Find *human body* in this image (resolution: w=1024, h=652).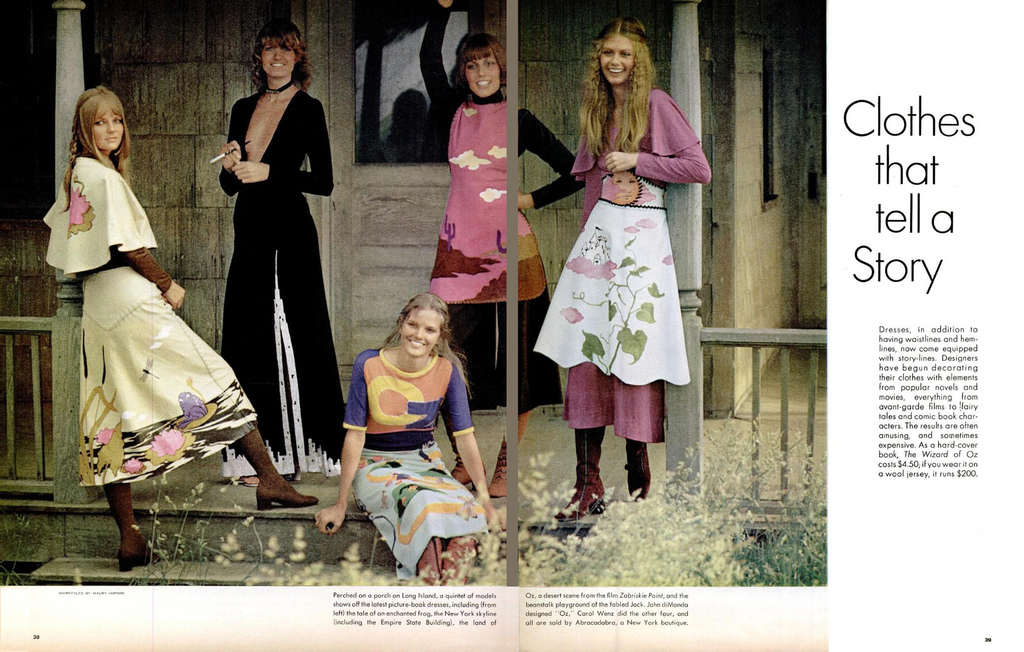
left=50, top=99, right=243, bottom=559.
